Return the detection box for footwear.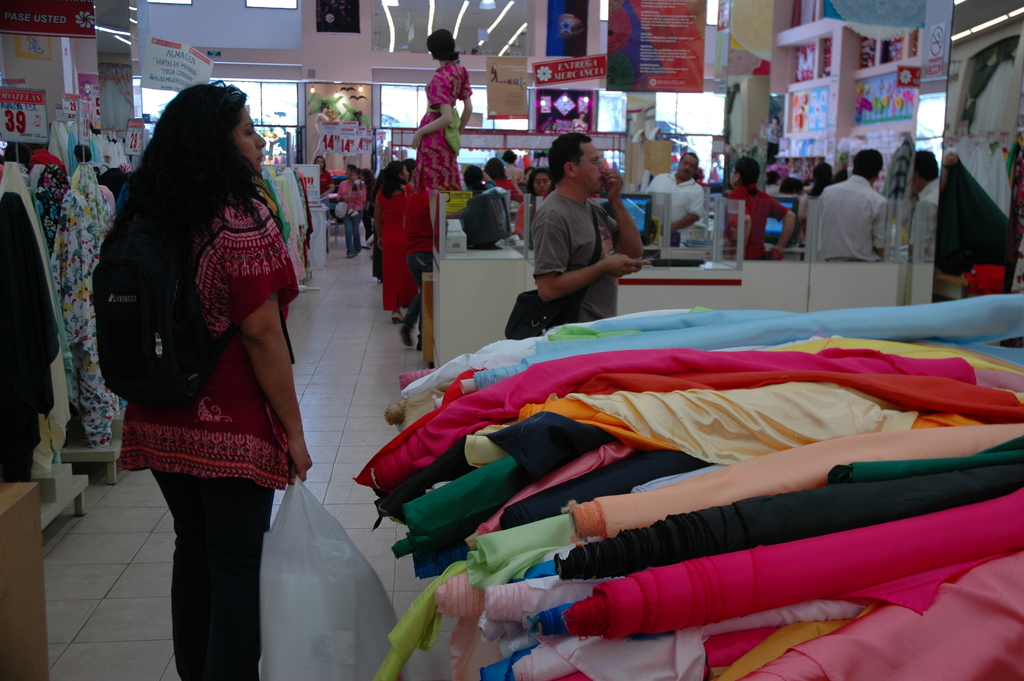
box(391, 309, 404, 325).
